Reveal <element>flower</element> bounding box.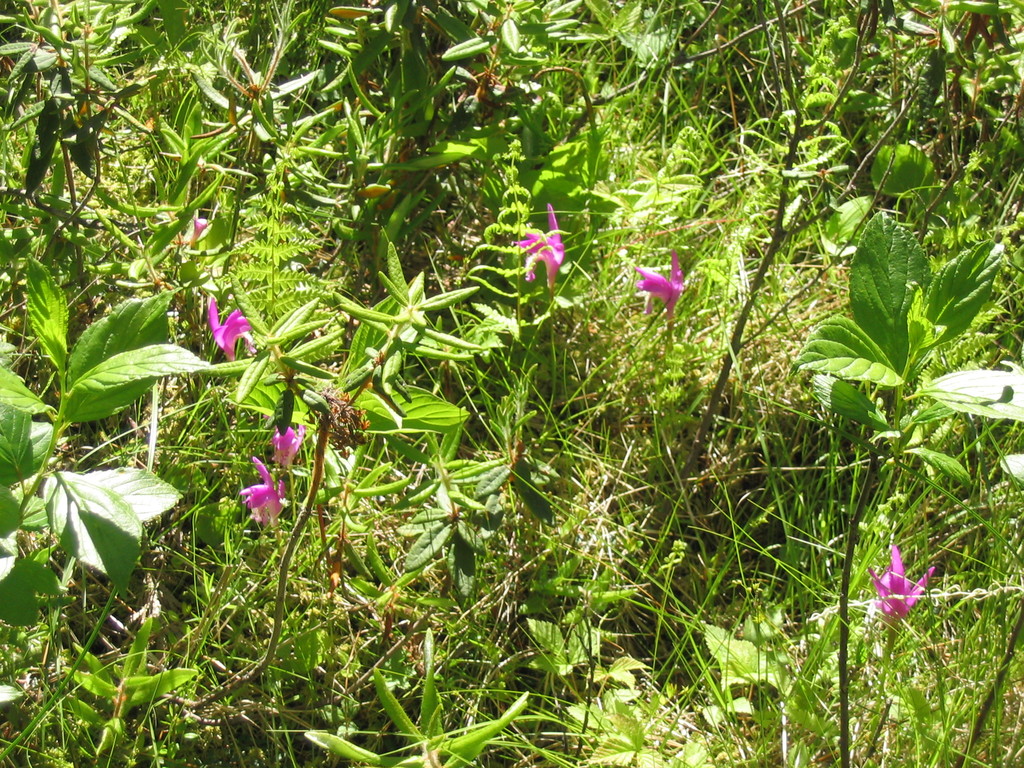
Revealed: locate(202, 290, 253, 365).
